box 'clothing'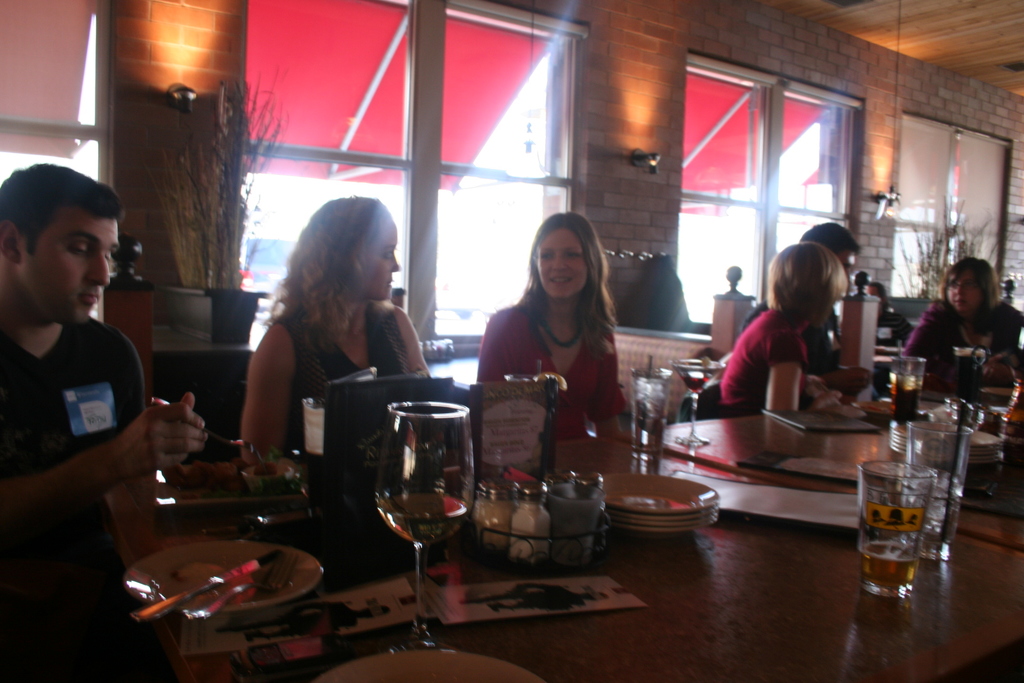
rect(271, 302, 414, 456)
